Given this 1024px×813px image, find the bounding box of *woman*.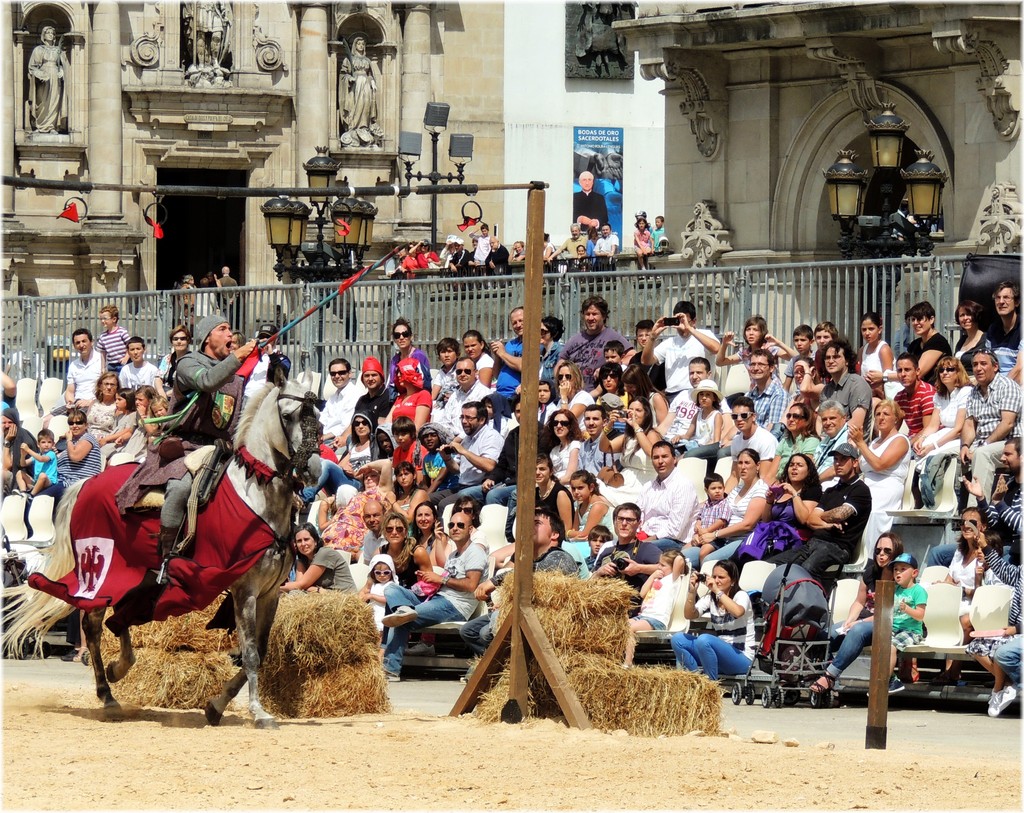
bbox=(933, 507, 988, 596).
